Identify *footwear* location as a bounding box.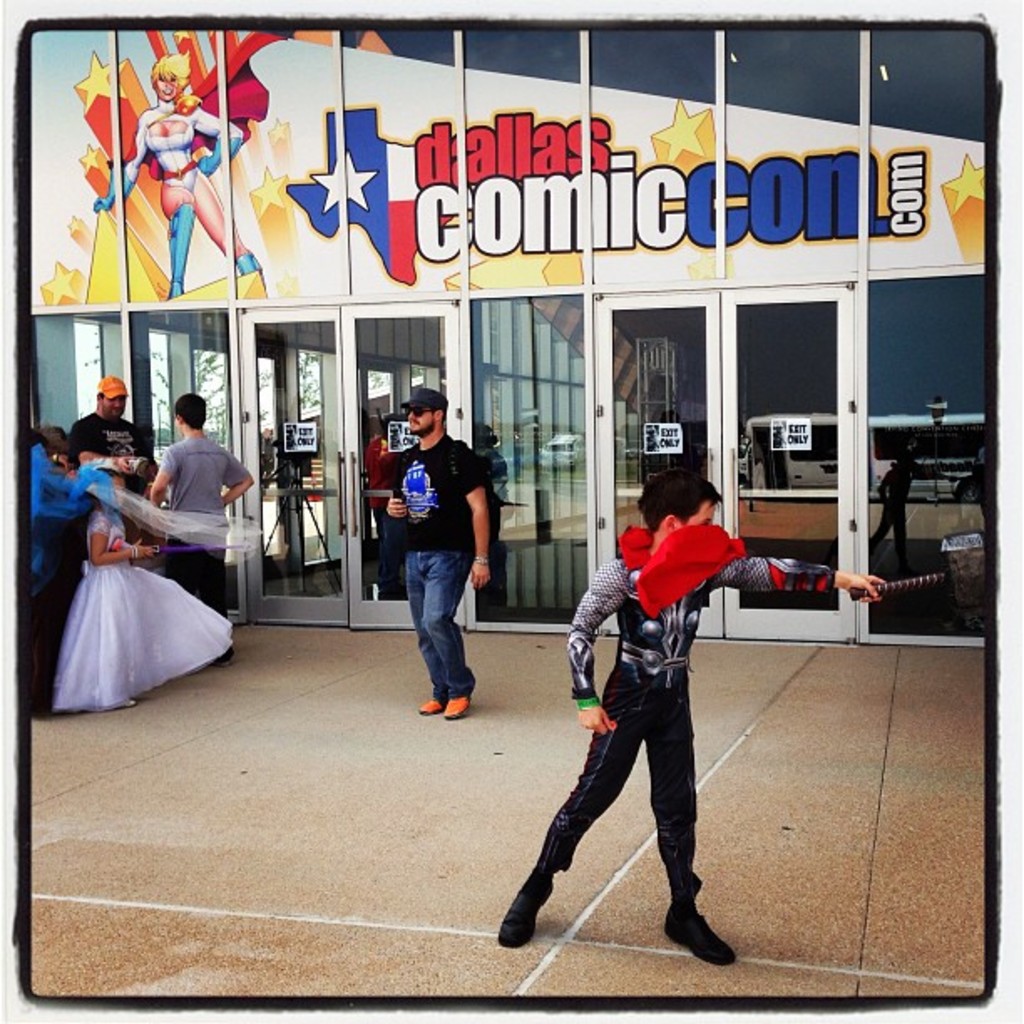
region(415, 691, 445, 716).
